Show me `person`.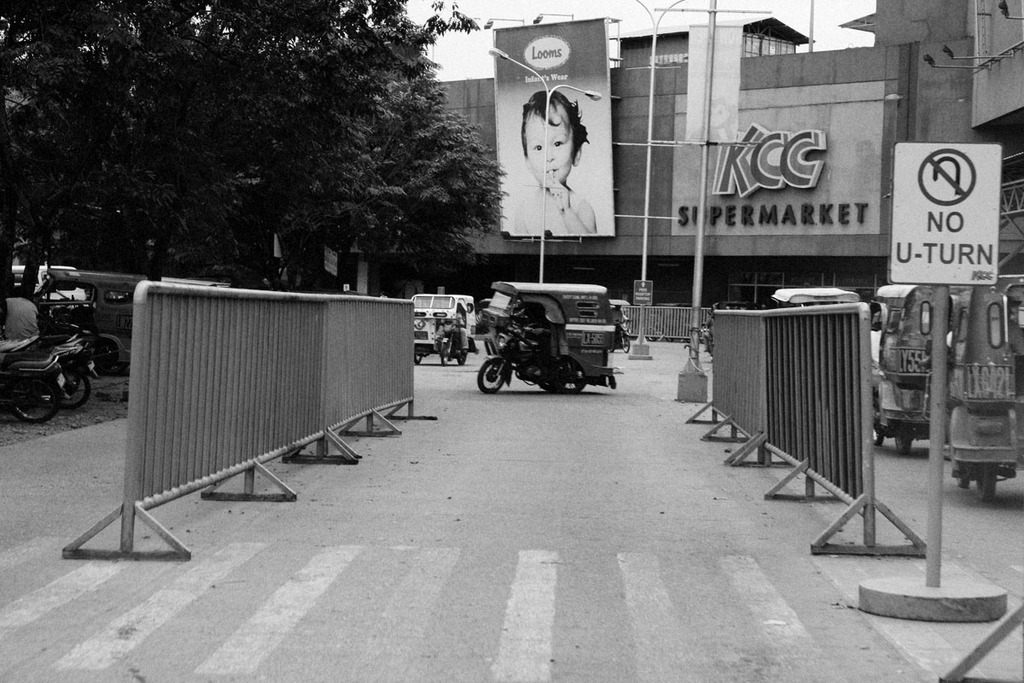
`person` is here: bbox=(0, 289, 38, 351).
